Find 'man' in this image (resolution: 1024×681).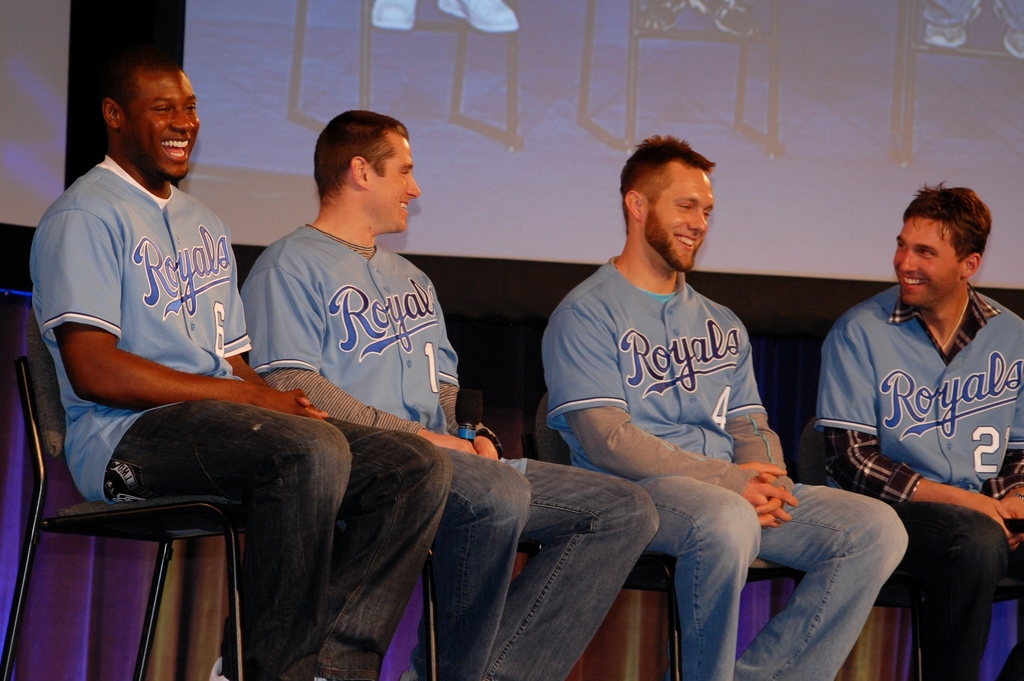
31, 56, 446, 680.
